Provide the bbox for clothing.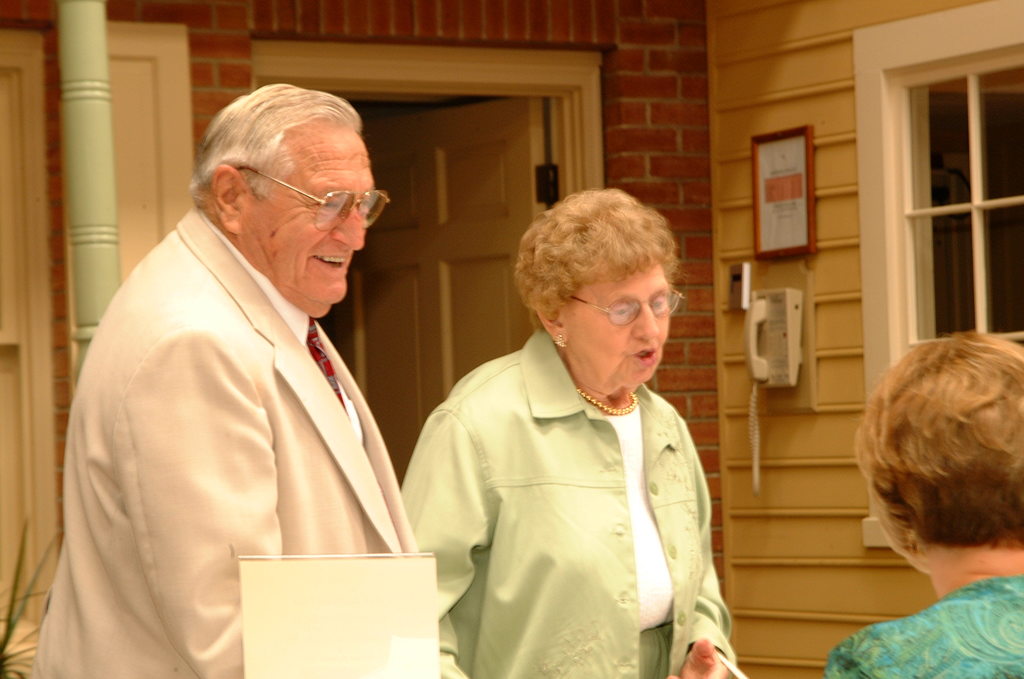
825, 573, 1023, 678.
